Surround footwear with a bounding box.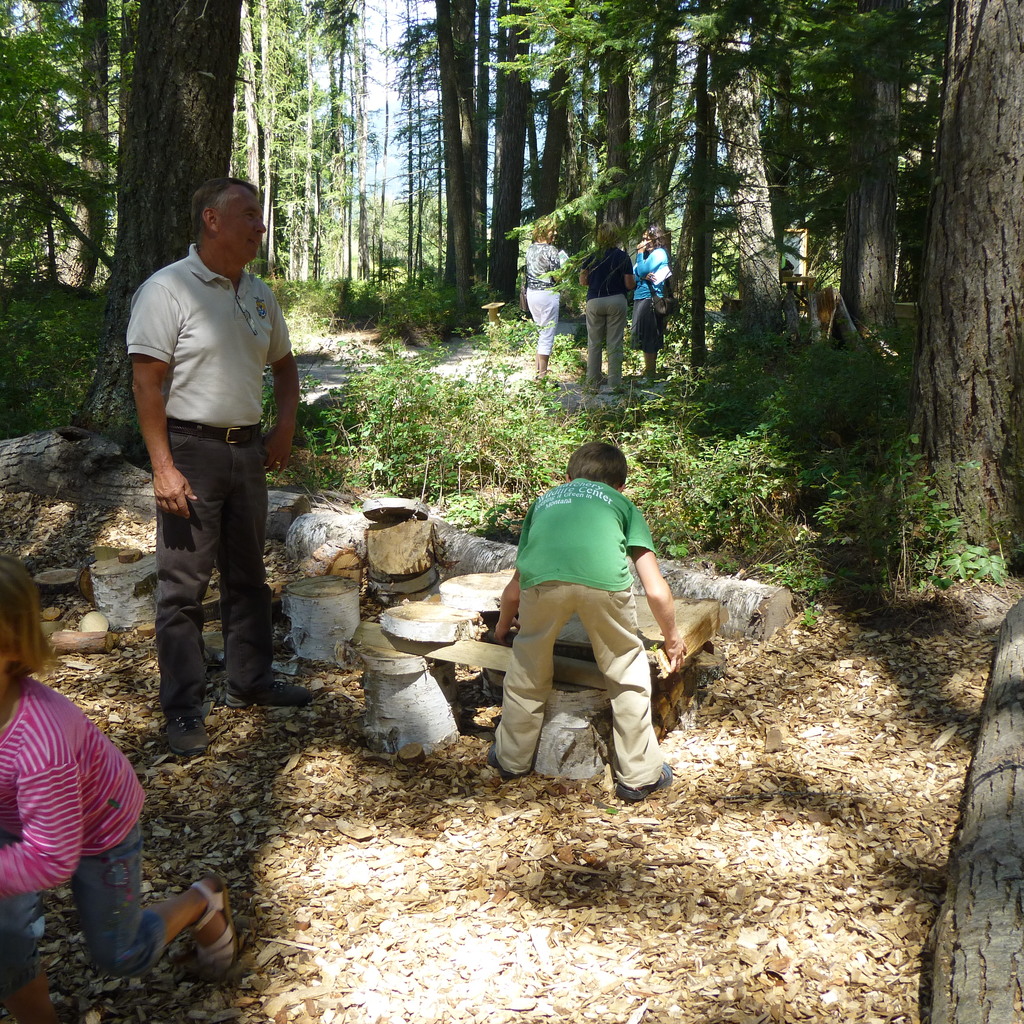
detection(598, 383, 623, 395).
